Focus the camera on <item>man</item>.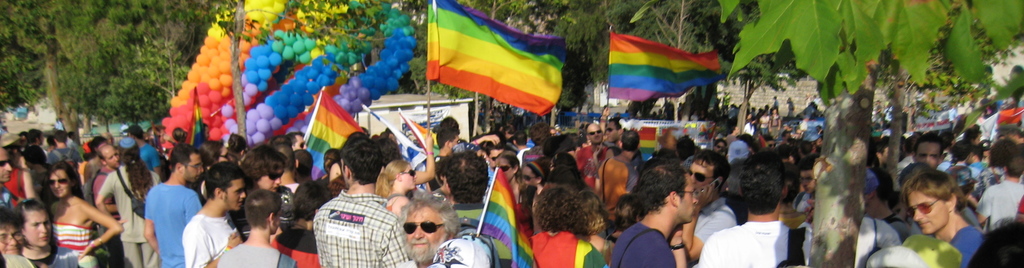
Focus region: BBox(599, 153, 700, 267).
